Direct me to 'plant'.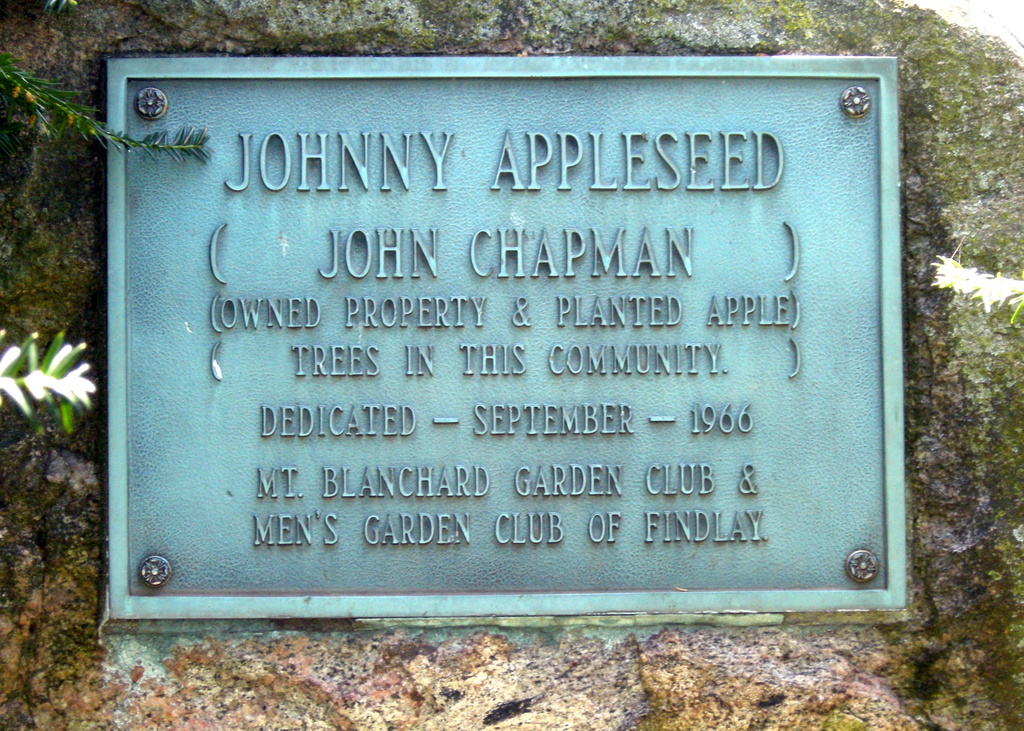
Direction: Rect(927, 253, 1023, 329).
